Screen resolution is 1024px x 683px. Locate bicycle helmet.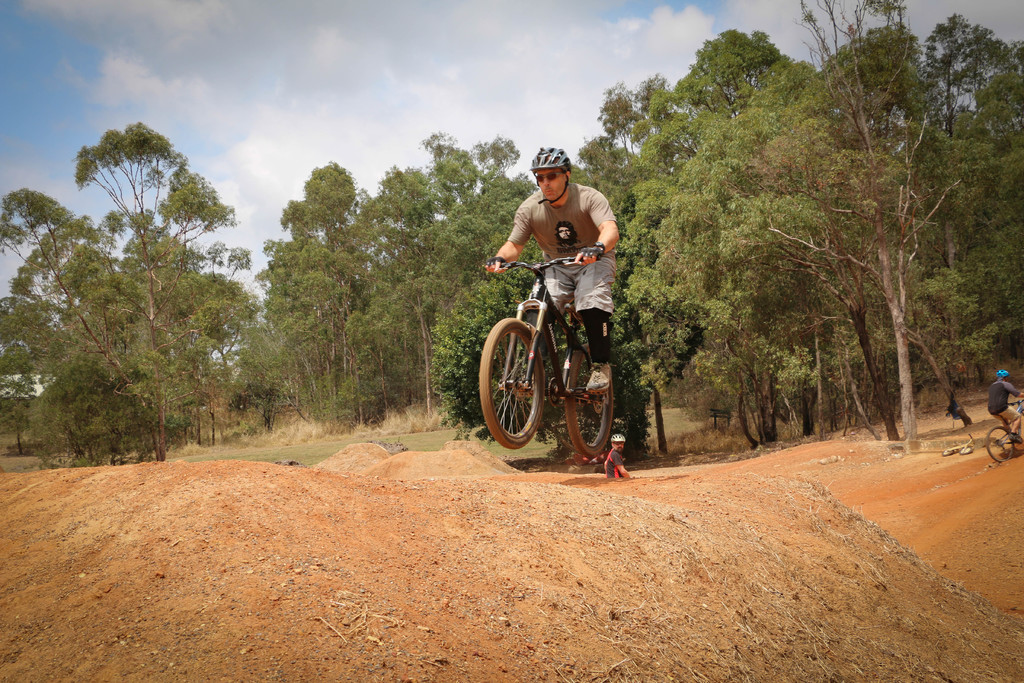
BBox(532, 142, 573, 211).
